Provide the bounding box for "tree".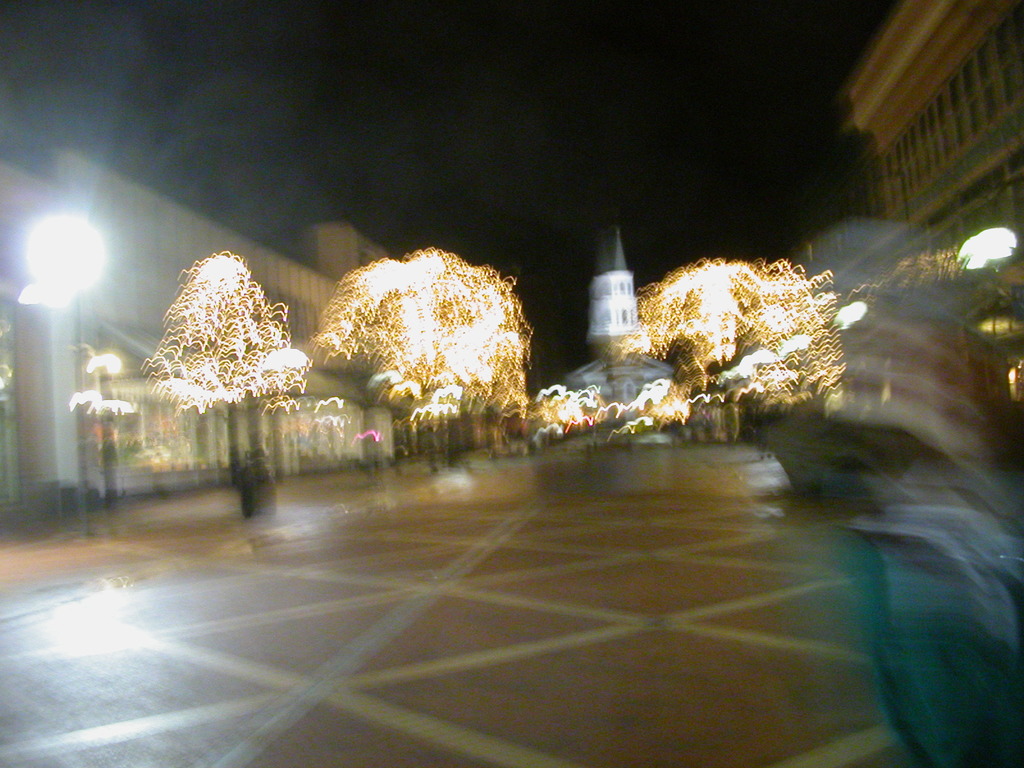
box(620, 235, 851, 416).
